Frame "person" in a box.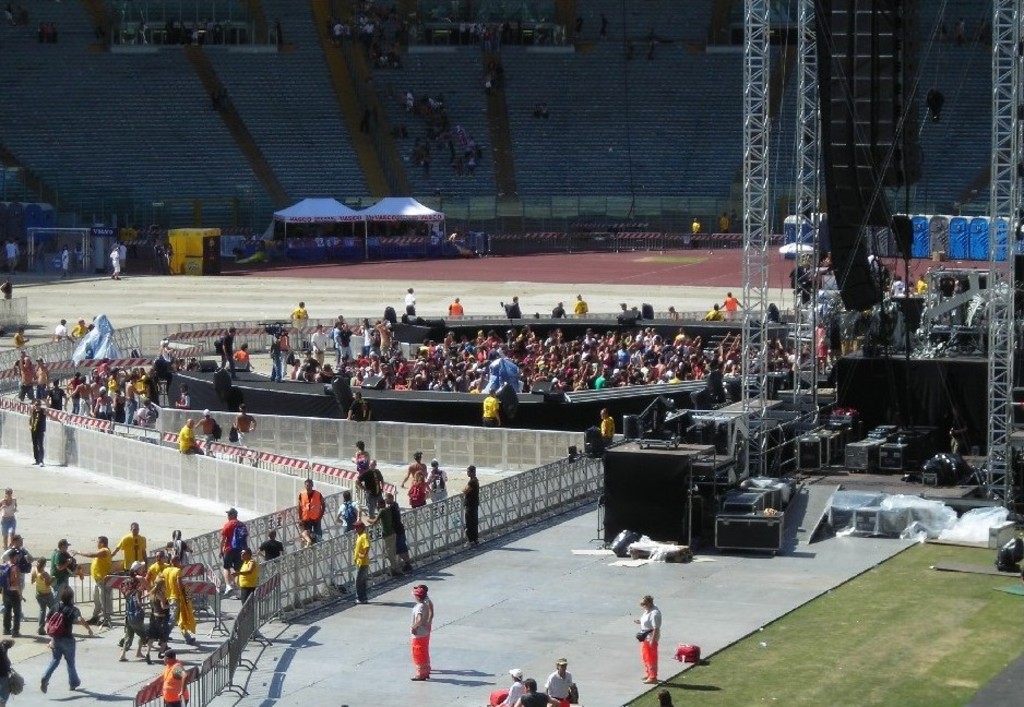
bbox(87, 241, 93, 272).
